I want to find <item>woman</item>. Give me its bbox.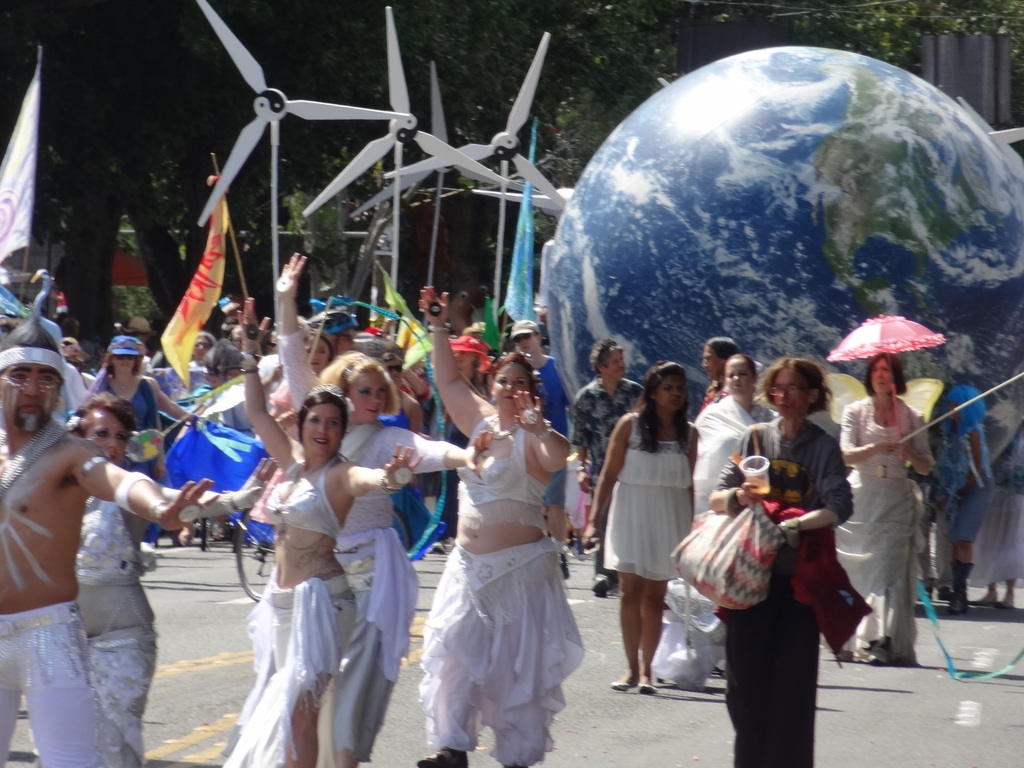
Rect(85, 330, 167, 555).
